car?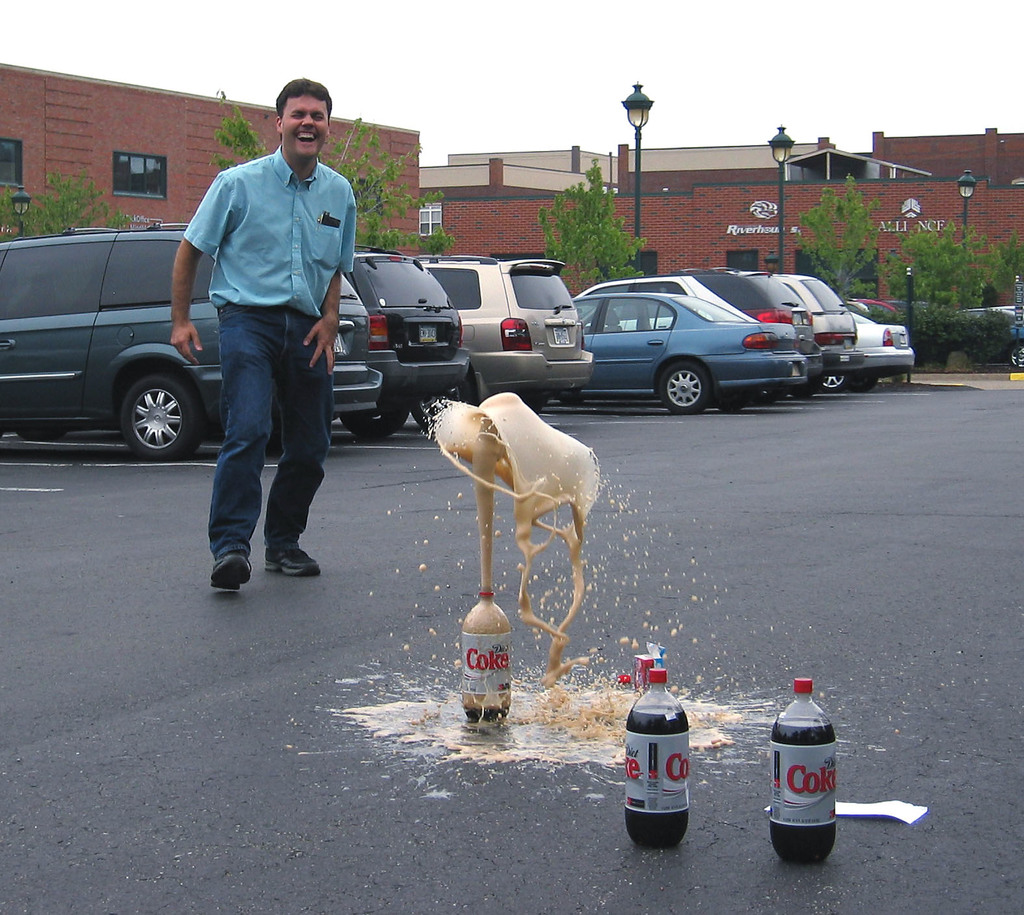
detection(951, 308, 1023, 367)
